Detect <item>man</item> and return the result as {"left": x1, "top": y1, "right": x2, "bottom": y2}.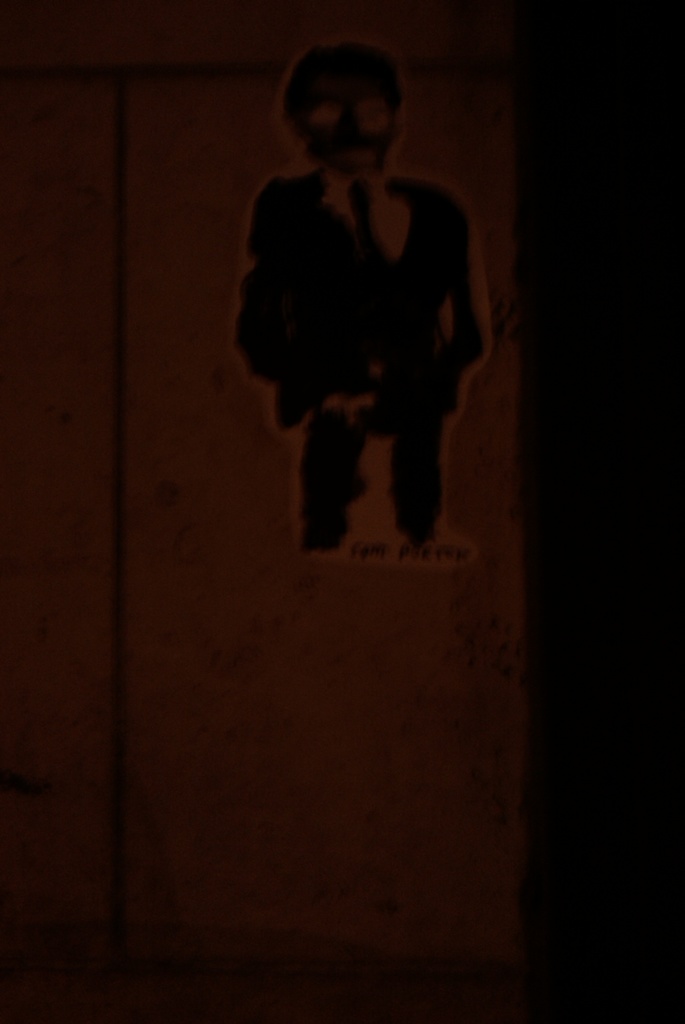
{"left": 231, "top": 38, "right": 485, "bottom": 554}.
